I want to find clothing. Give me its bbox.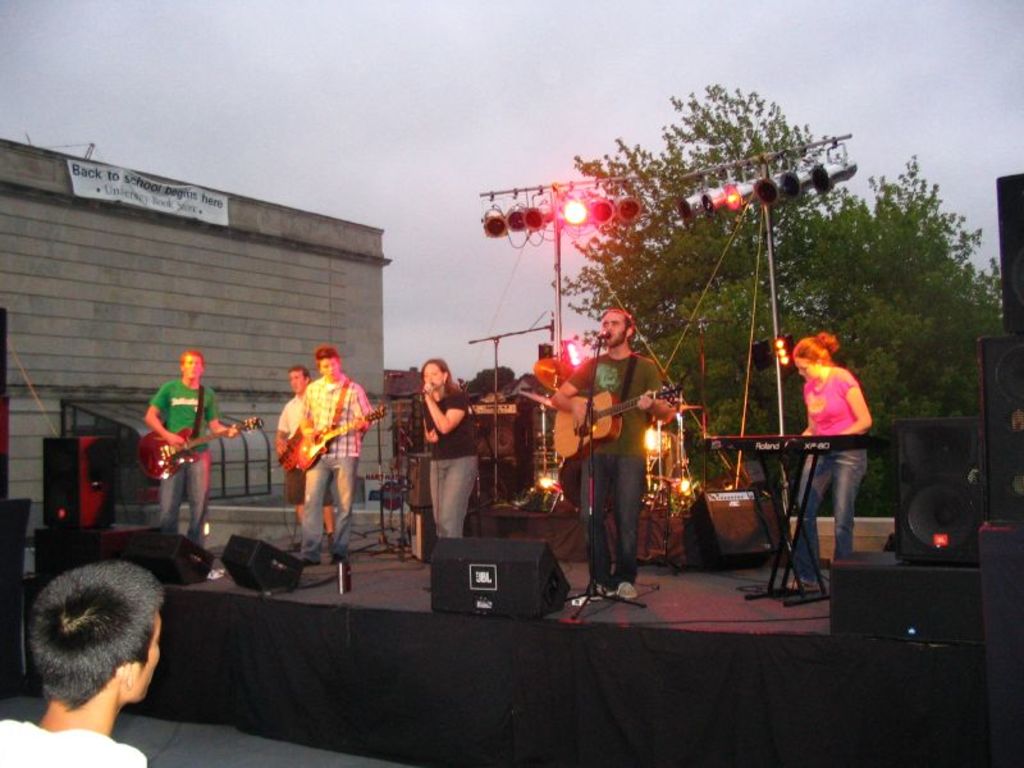
pyautogui.locateOnScreen(572, 346, 662, 591).
